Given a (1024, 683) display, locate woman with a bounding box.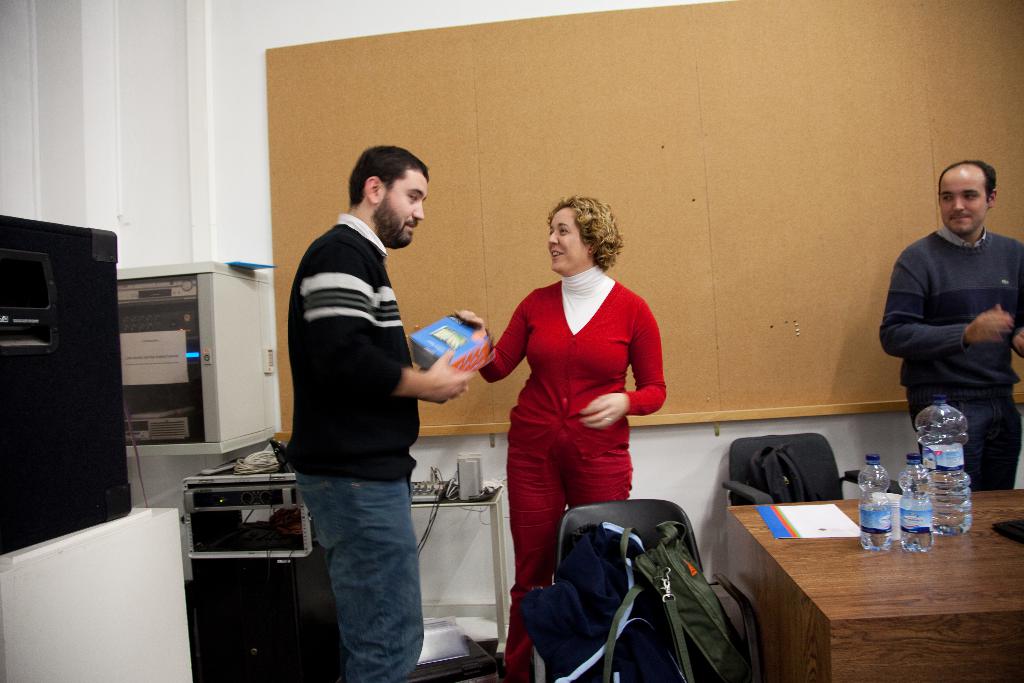
Located: 448, 193, 646, 659.
